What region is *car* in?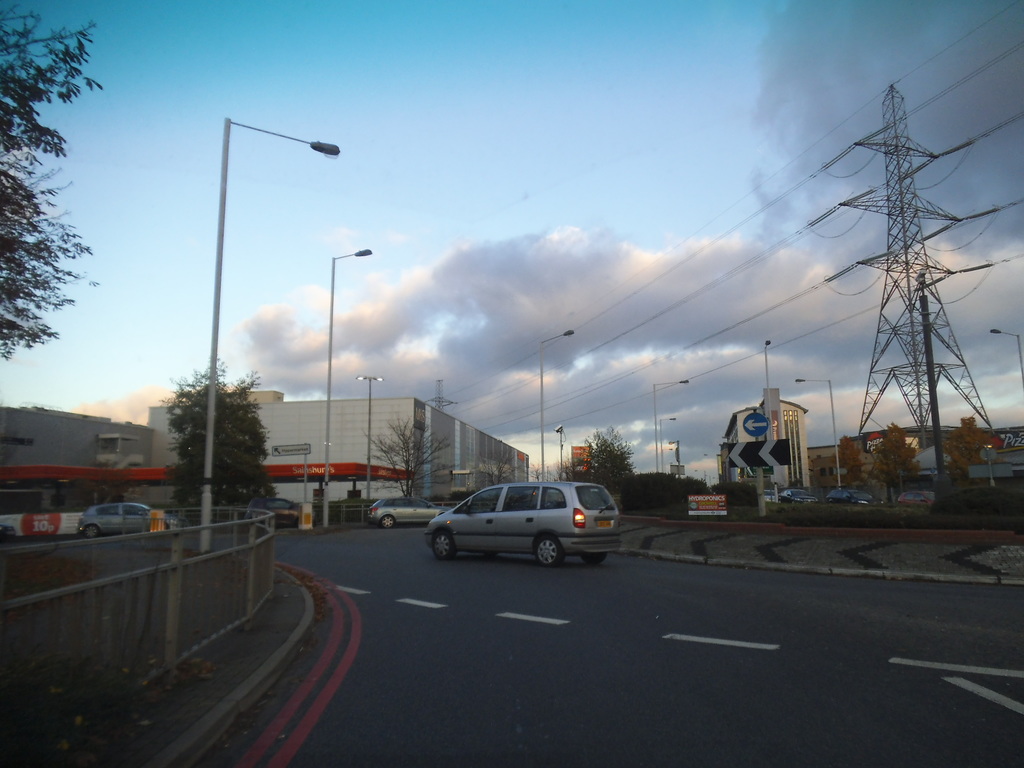
bbox=(269, 502, 300, 524).
